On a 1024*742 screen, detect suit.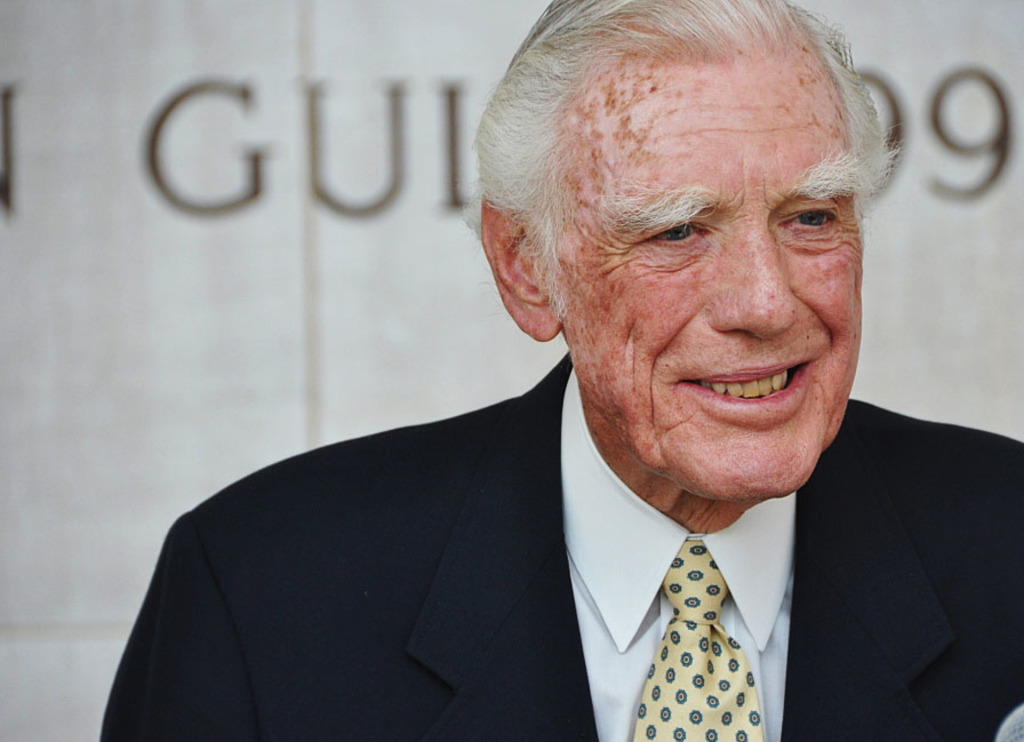
97/357/1023/741.
